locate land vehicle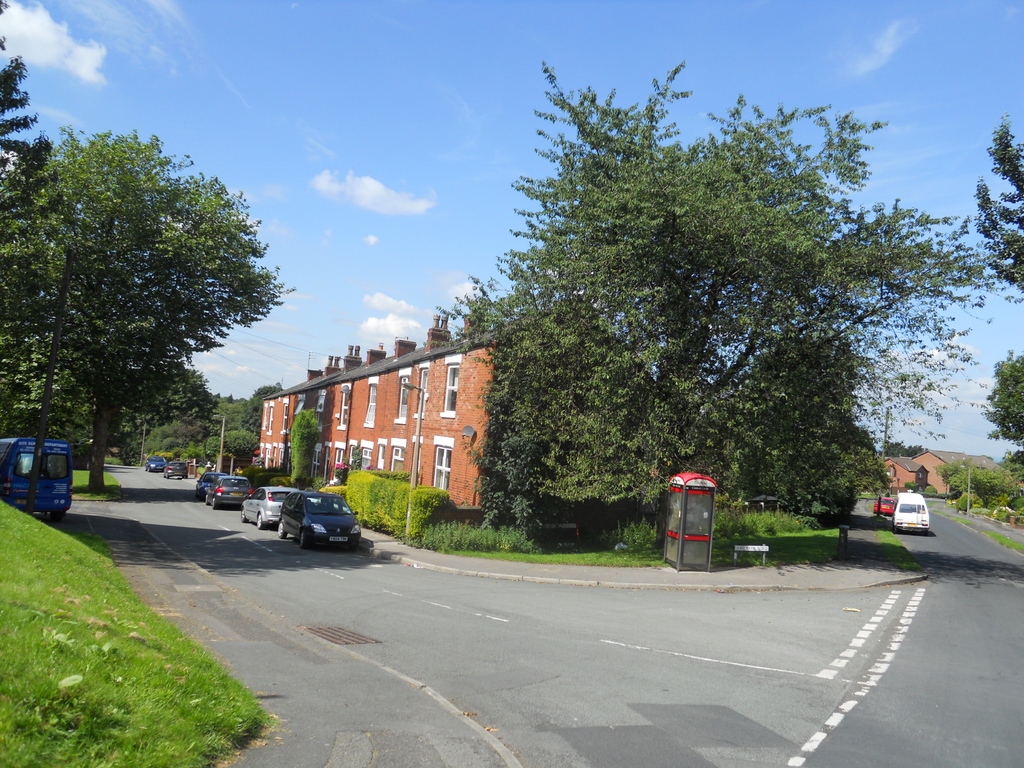
{"x1": 243, "y1": 487, "x2": 298, "y2": 525}
